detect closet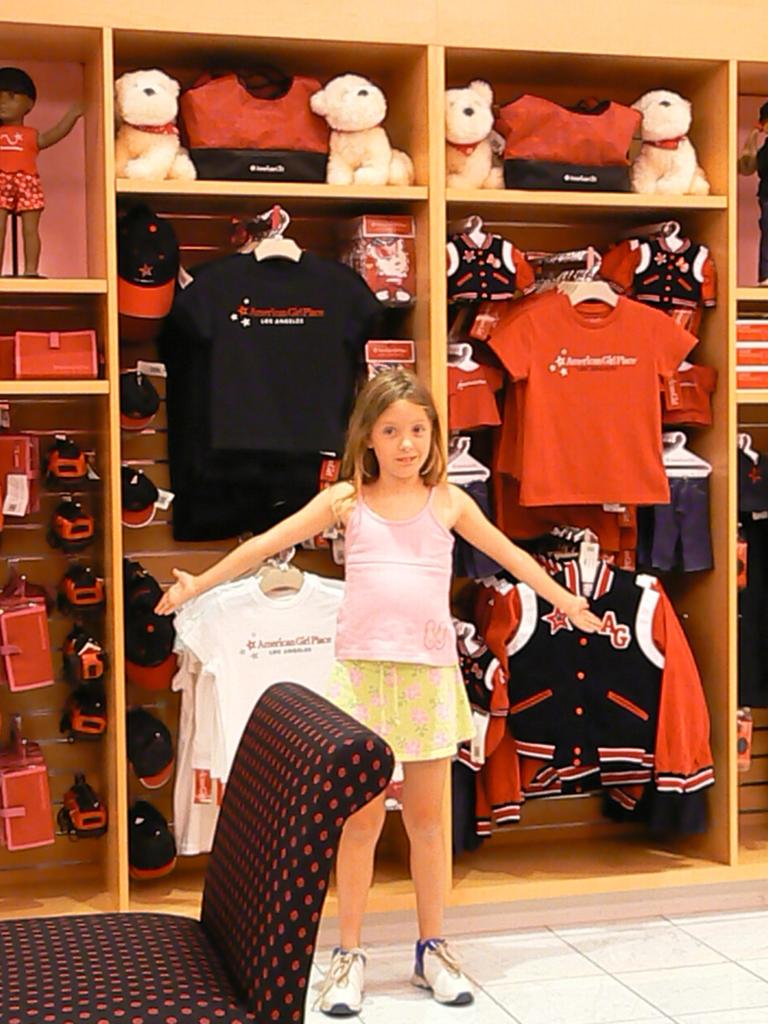
588,202,717,437
